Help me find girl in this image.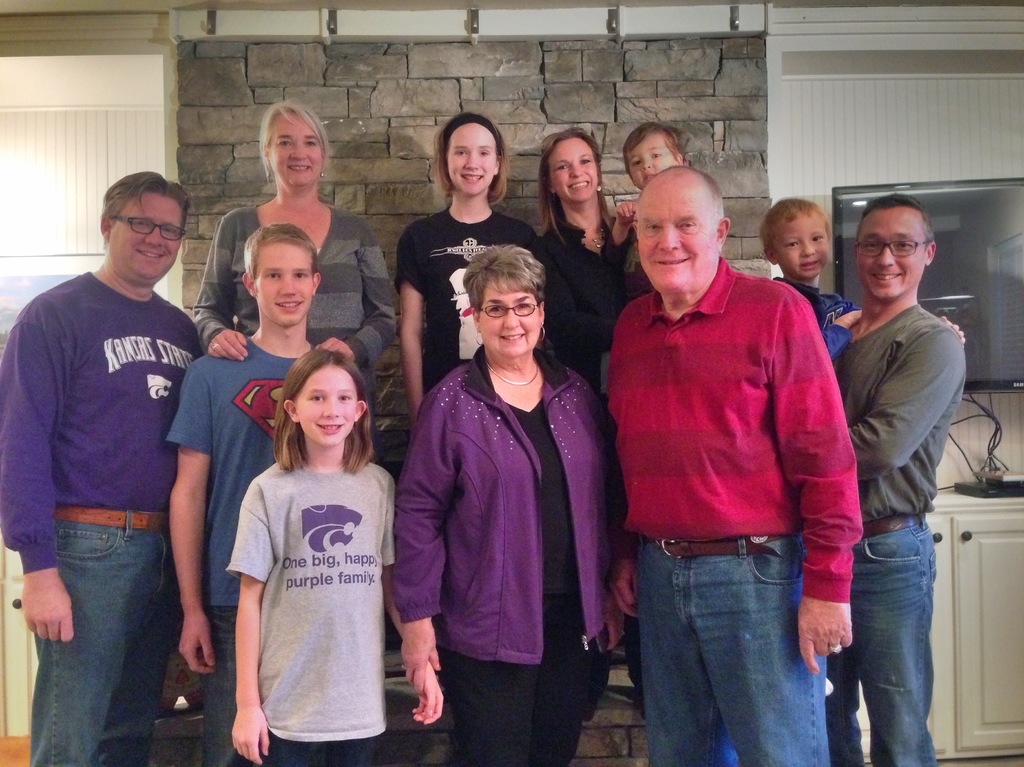
Found it: [x1=224, y1=351, x2=445, y2=766].
